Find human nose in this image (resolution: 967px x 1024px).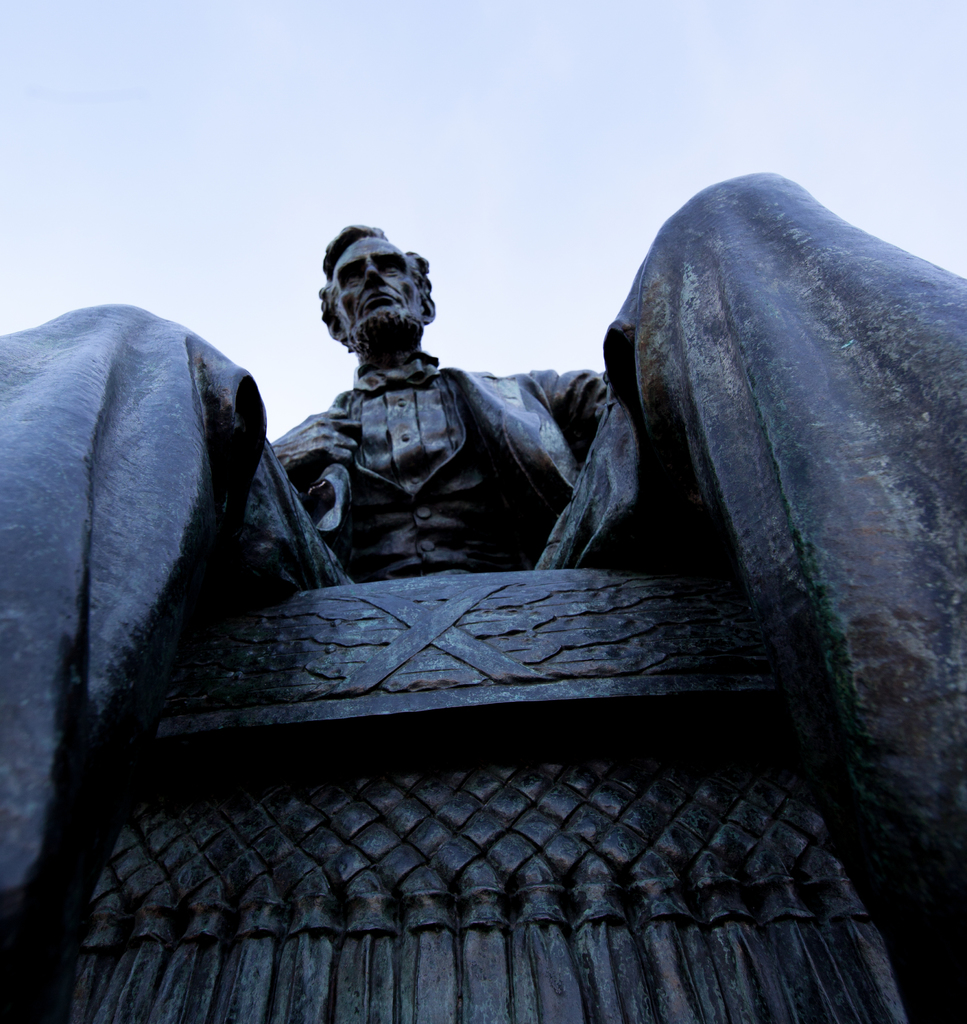
x1=364, y1=264, x2=387, y2=283.
